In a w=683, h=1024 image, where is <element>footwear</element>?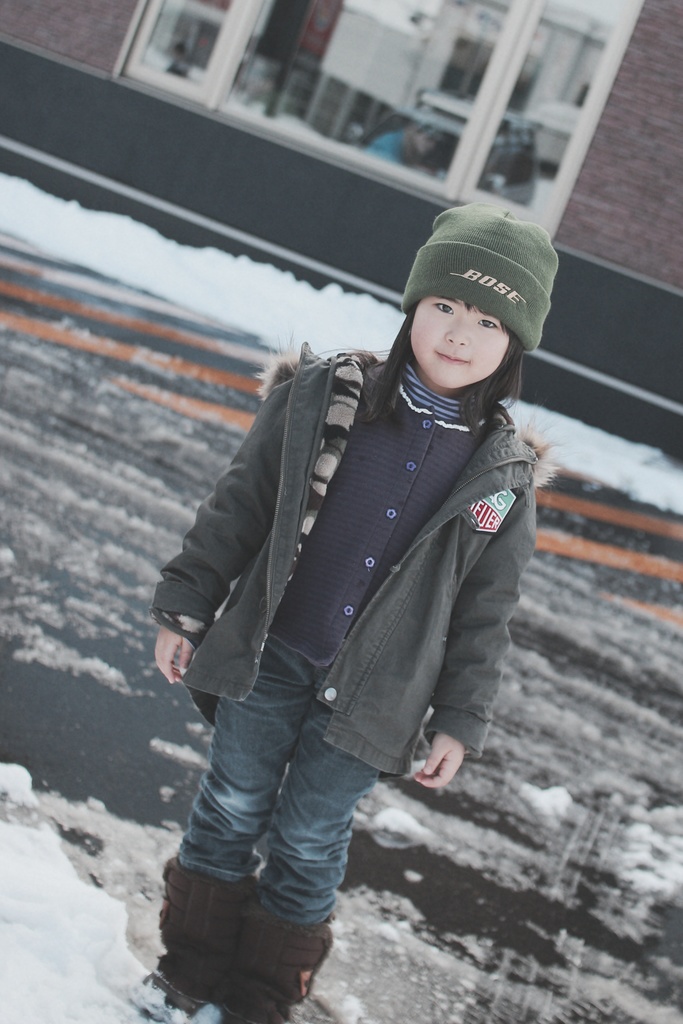
[left=215, top=908, right=338, bottom=1023].
